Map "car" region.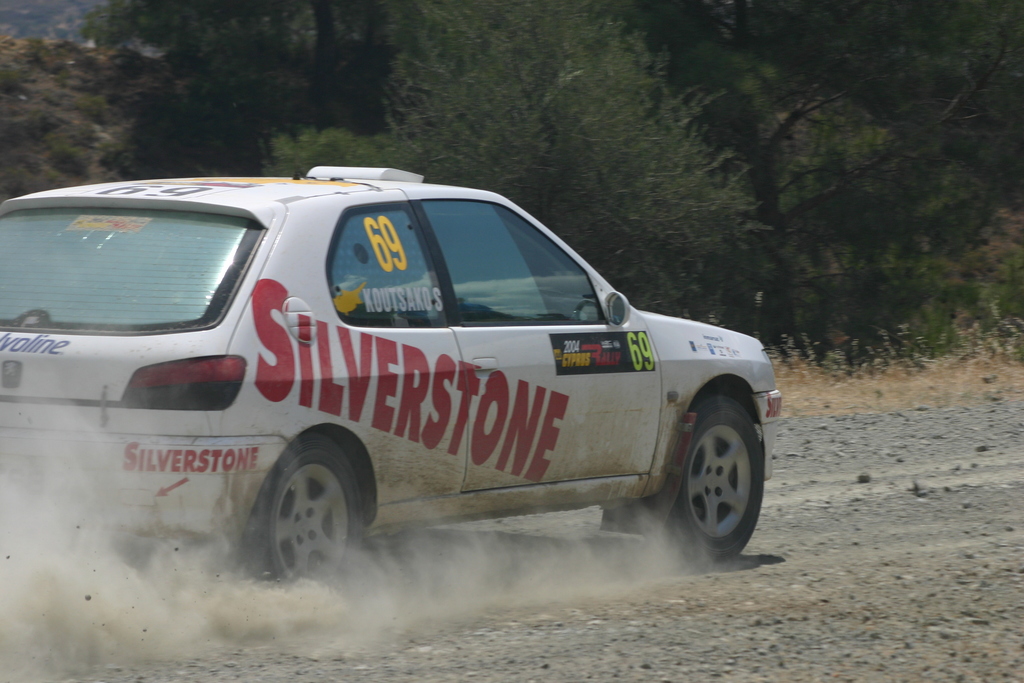
Mapped to <box>0,161,782,618</box>.
